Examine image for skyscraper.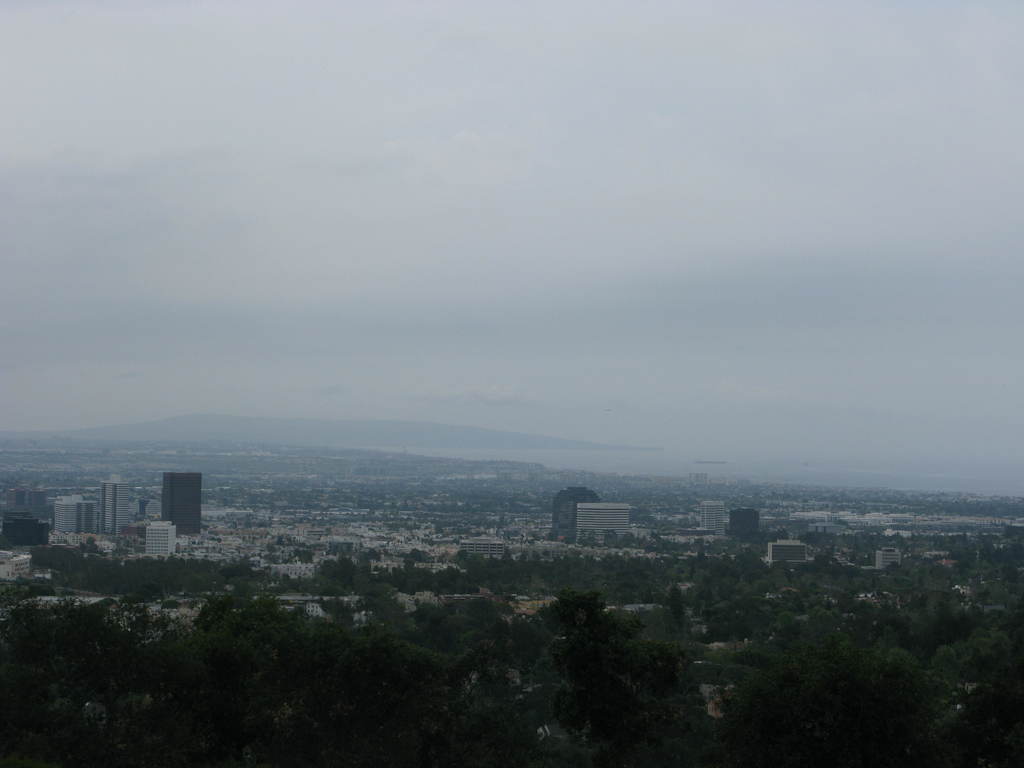
Examination result: [x1=161, y1=463, x2=203, y2=533].
